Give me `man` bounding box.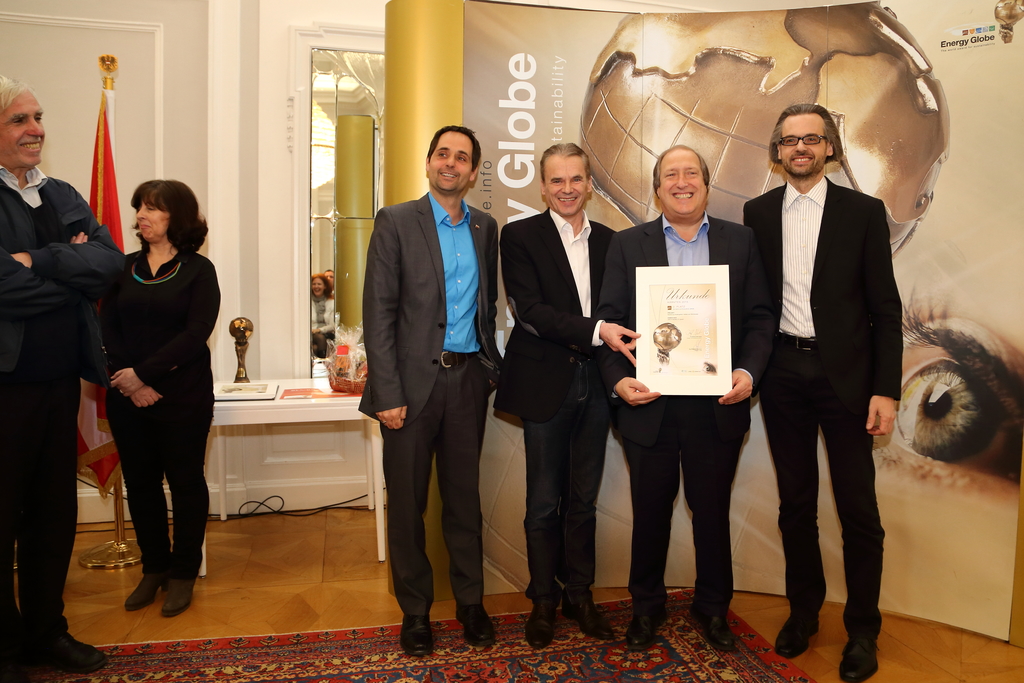
locate(353, 124, 507, 657).
